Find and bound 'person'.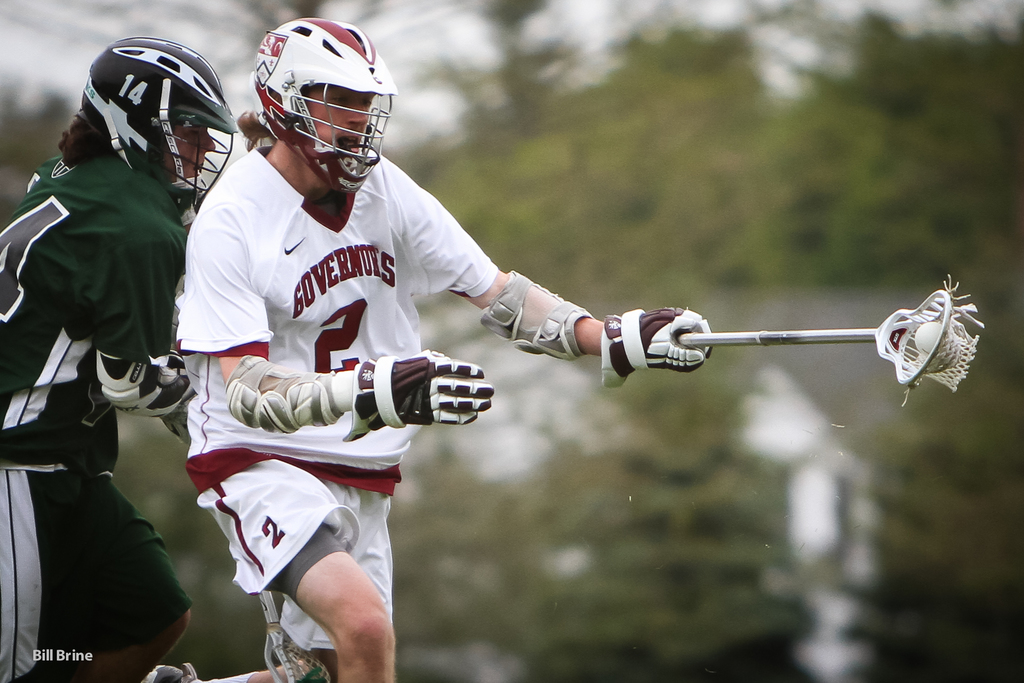
Bound: locate(12, 16, 220, 676).
